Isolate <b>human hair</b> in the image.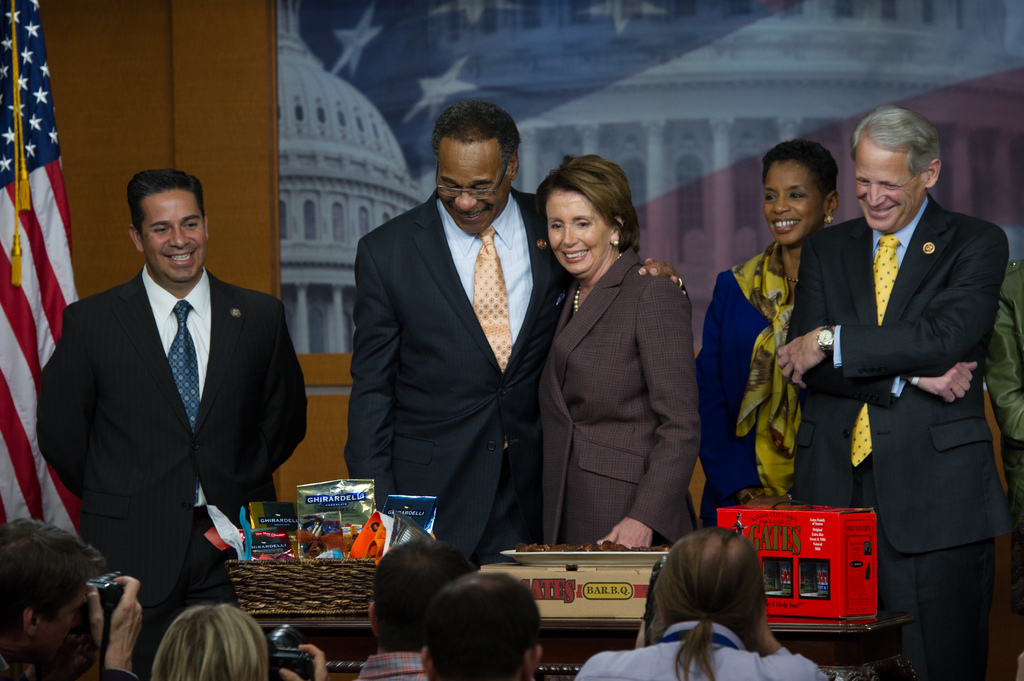
Isolated region: 433/98/521/172.
